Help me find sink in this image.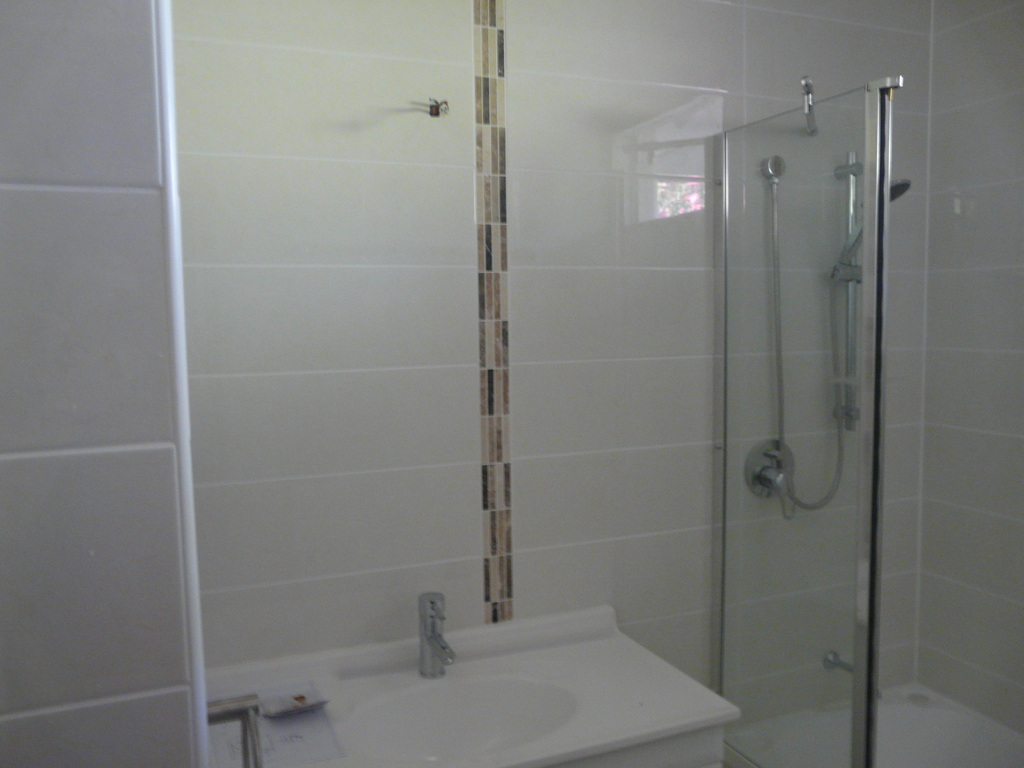
Found it: 260 552 748 766.
